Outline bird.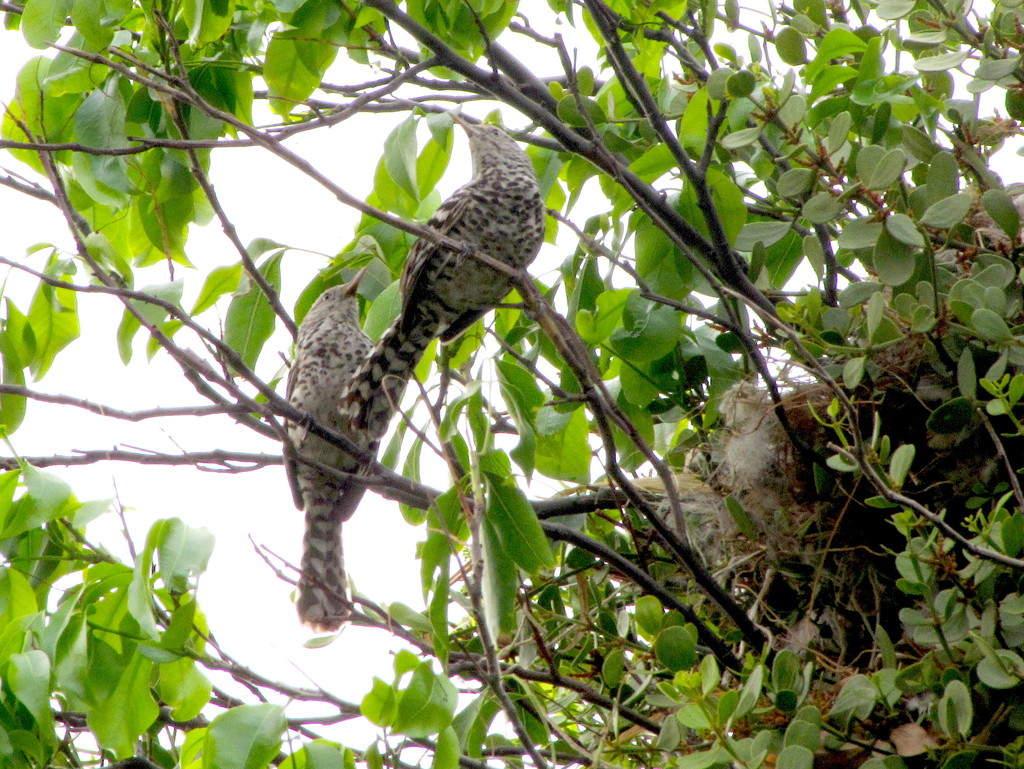
Outline: {"x1": 358, "y1": 135, "x2": 548, "y2": 423}.
